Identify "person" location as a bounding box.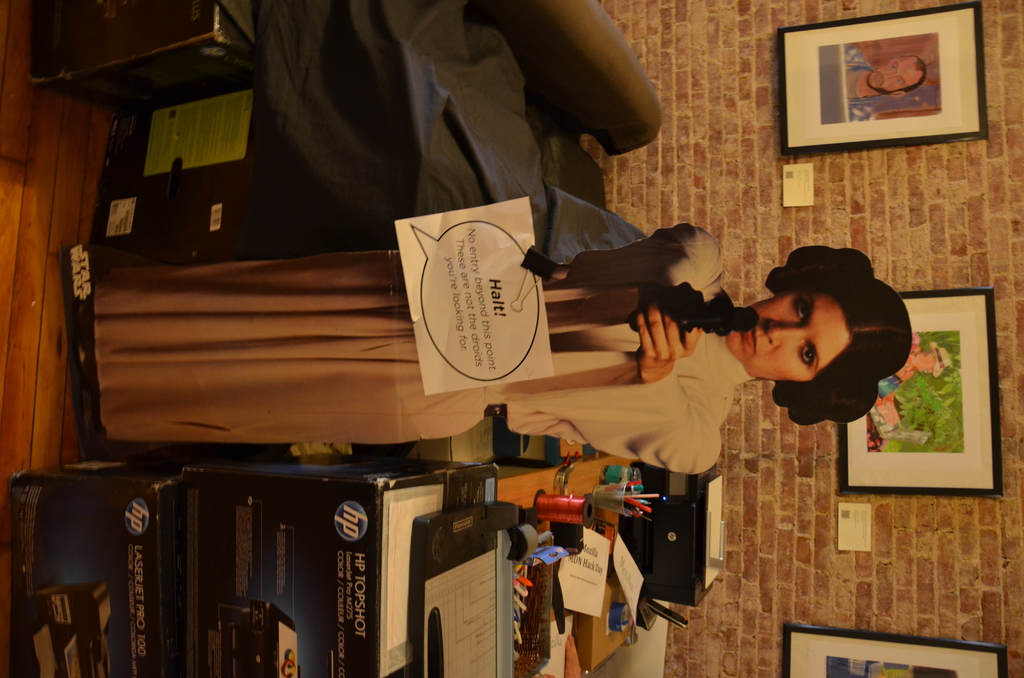
box(78, 225, 911, 476).
